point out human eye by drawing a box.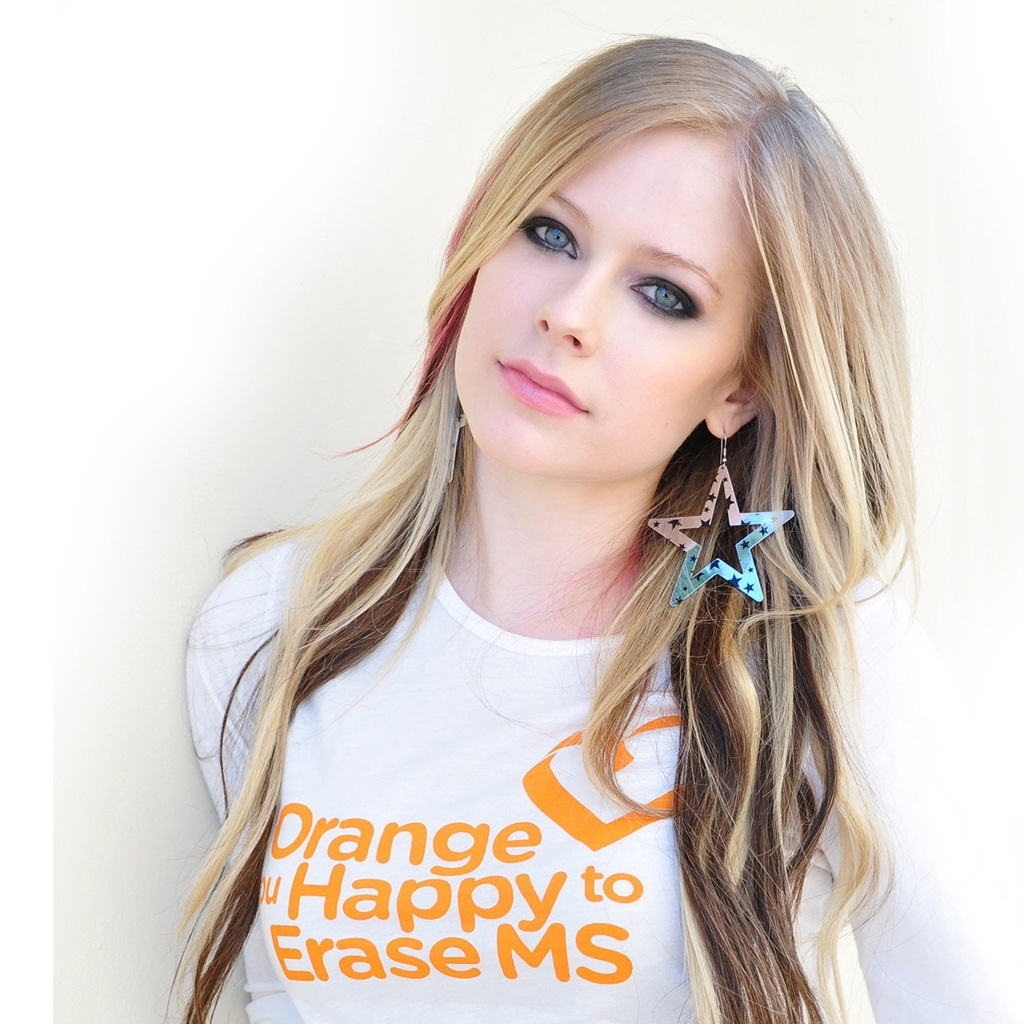
{"x1": 627, "y1": 268, "x2": 705, "y2": 325}.
